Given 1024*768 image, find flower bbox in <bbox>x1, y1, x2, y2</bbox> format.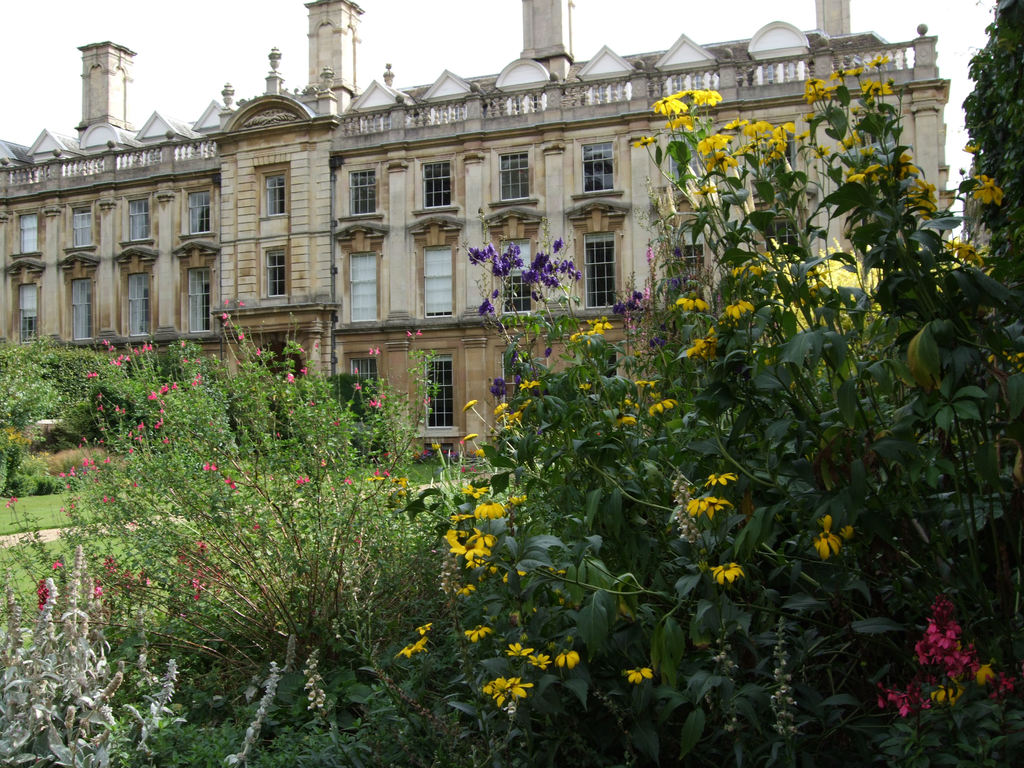
<bbox>463, 623, 494, 639</bbox>.
